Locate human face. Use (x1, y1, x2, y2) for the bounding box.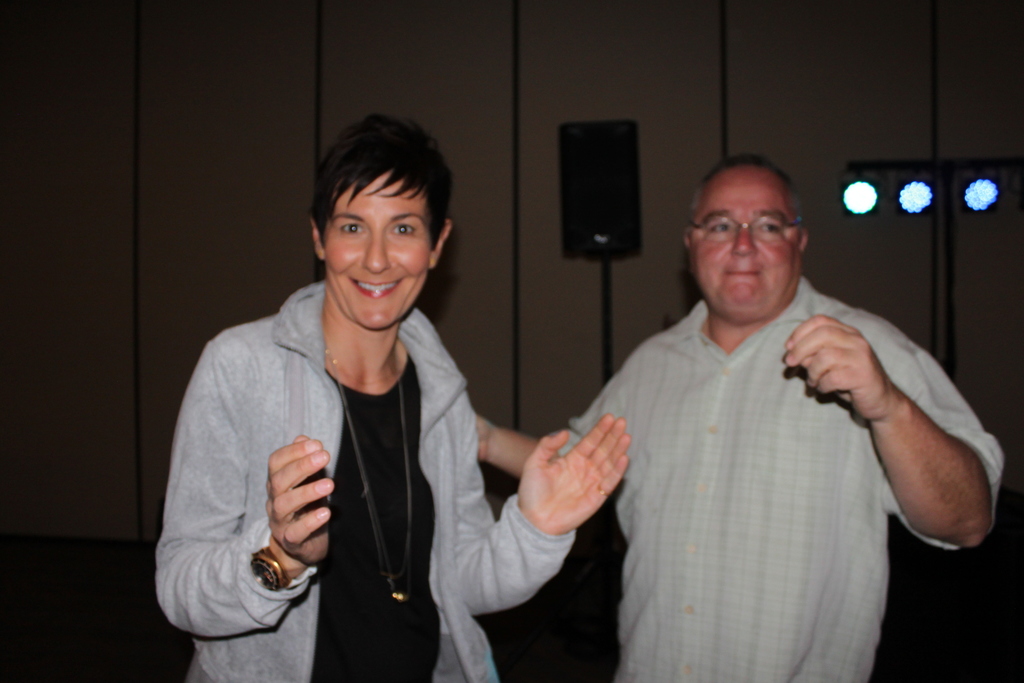
(692, 170, 796, 317).
